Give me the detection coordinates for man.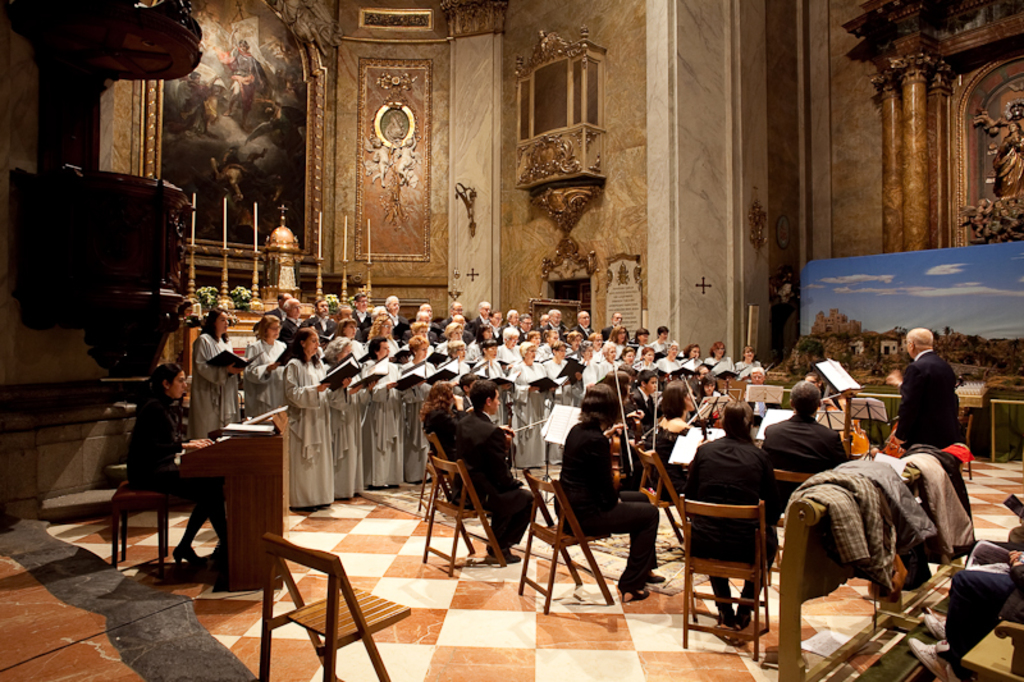
<bbox>572, 312, 590, 338</bbox>.
